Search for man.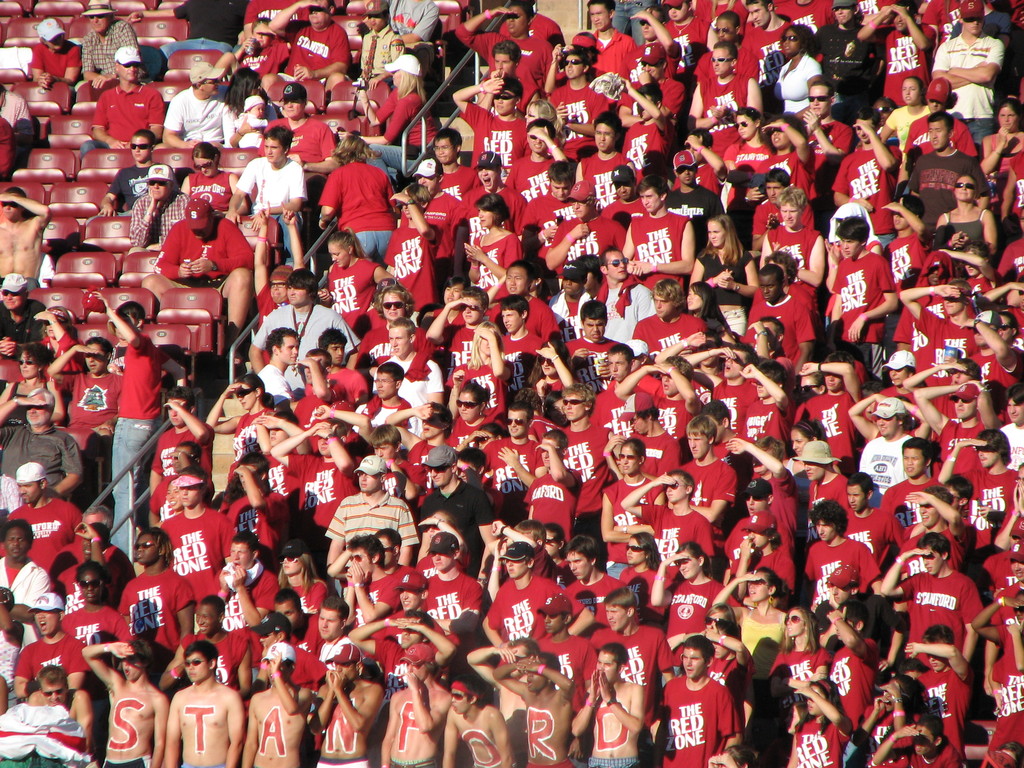
Found at <bbox>161, 467, 239, 634</bbox>.
